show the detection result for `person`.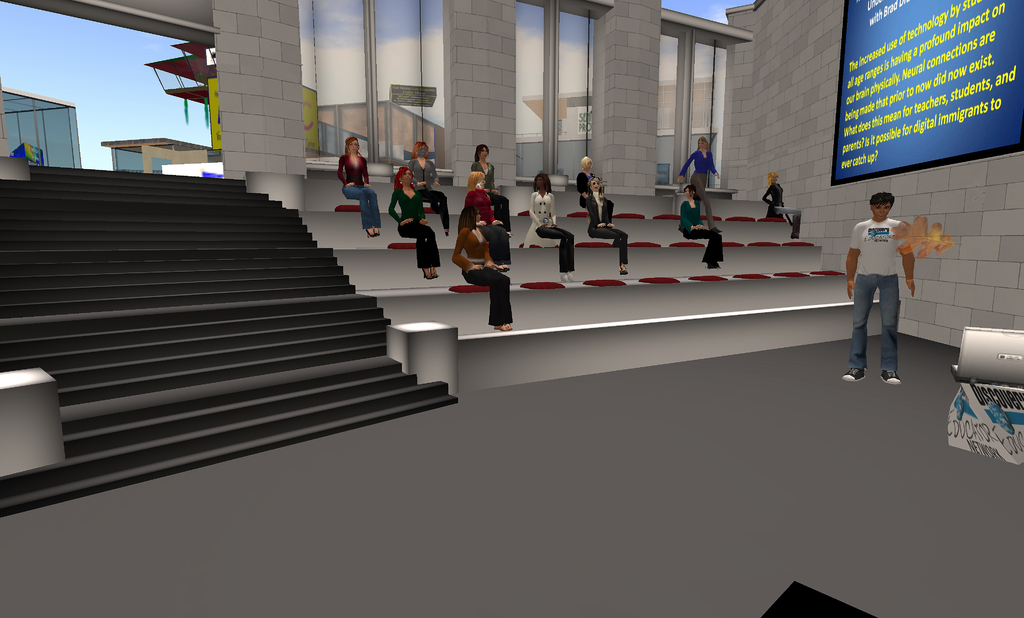
region(579, 179, 628, 275).
